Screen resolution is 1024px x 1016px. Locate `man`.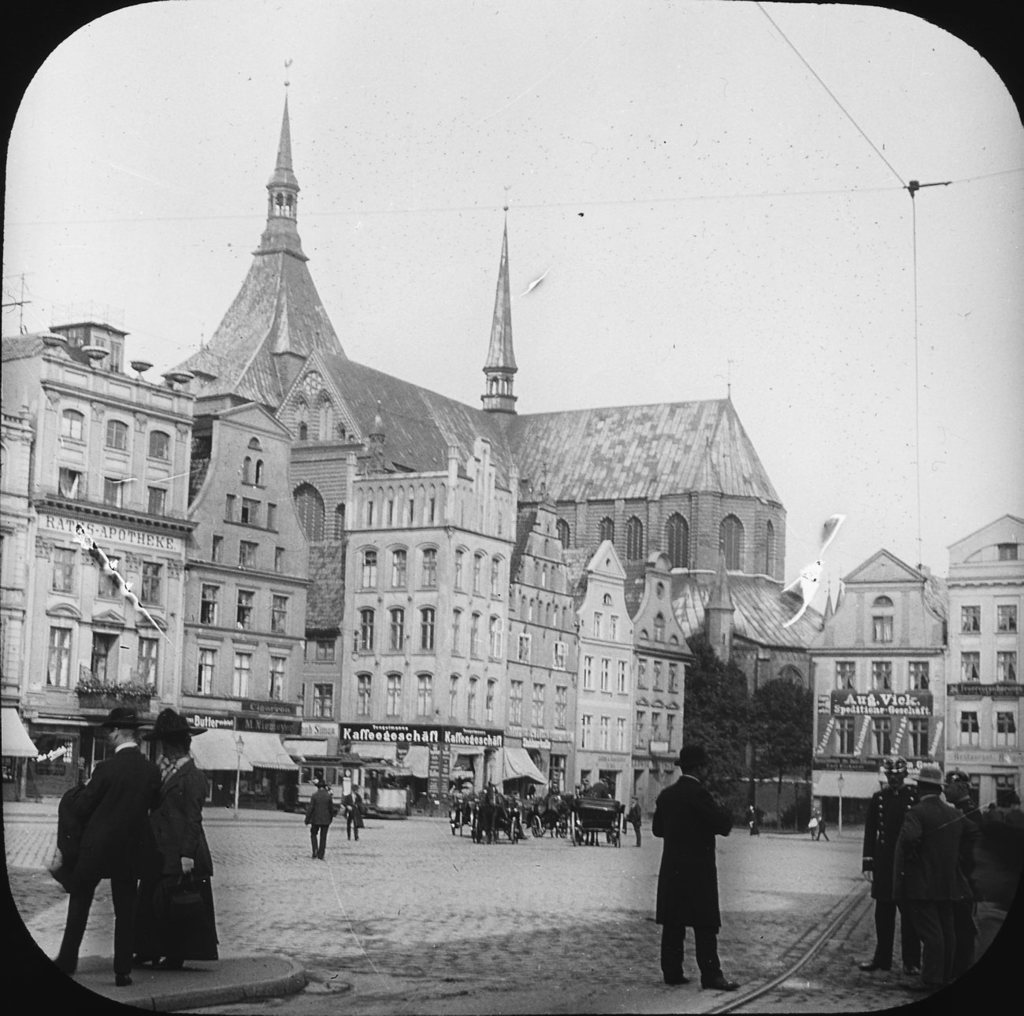
936:764:983:959.
